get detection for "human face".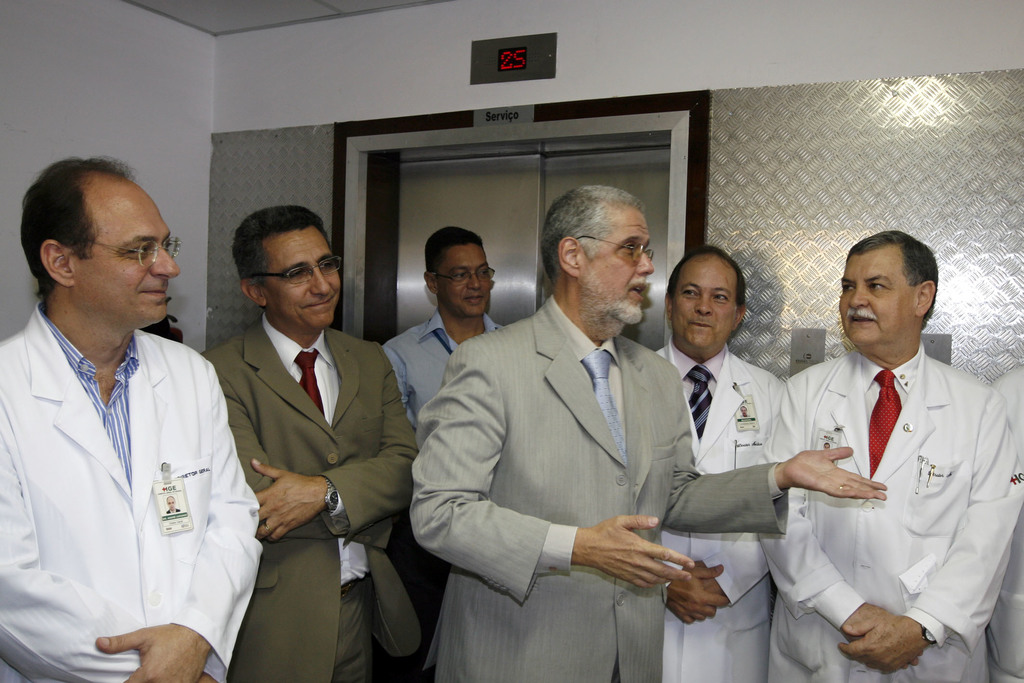
Detection: 672,254,738,349.
